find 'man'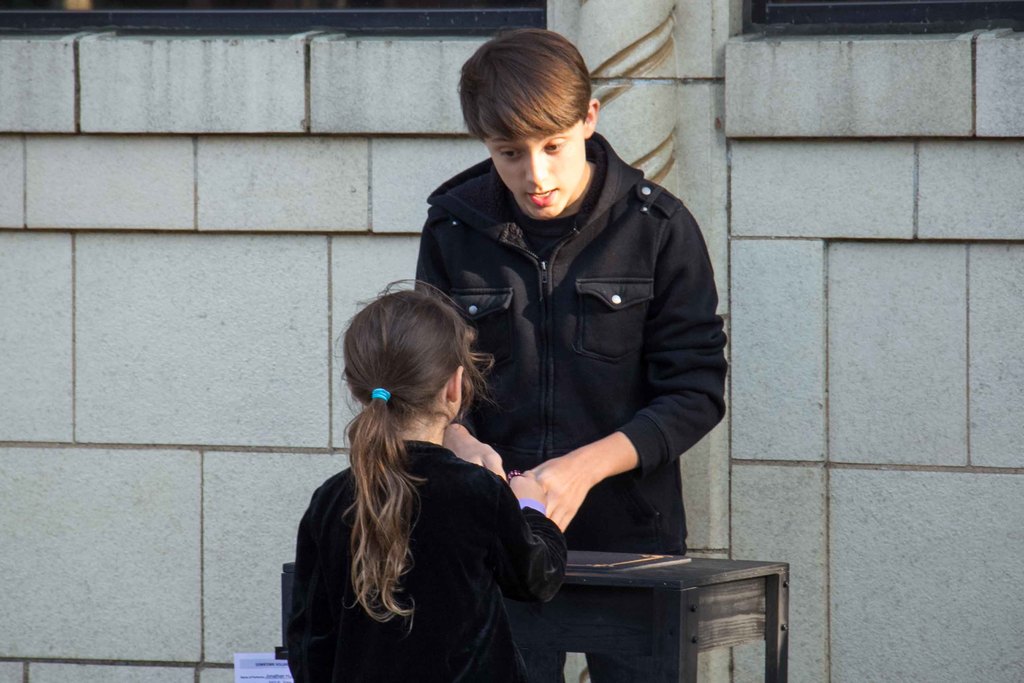
<box>408,81,732,582</box>
